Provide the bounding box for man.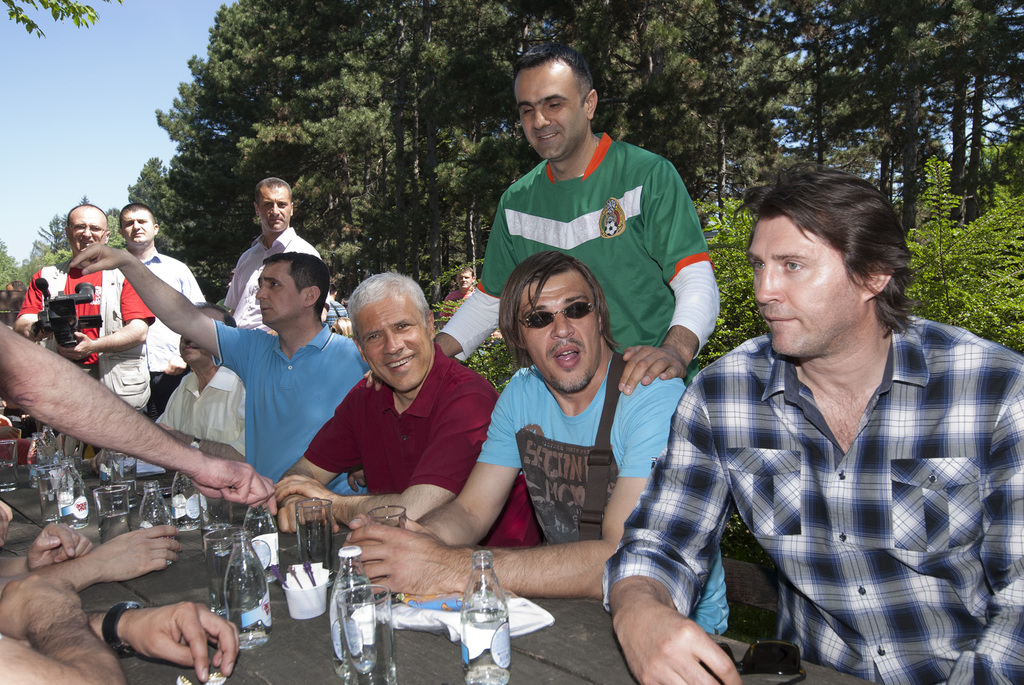
{"left": 597, "top": 162, "right": 1023, "bottom": 684}.
